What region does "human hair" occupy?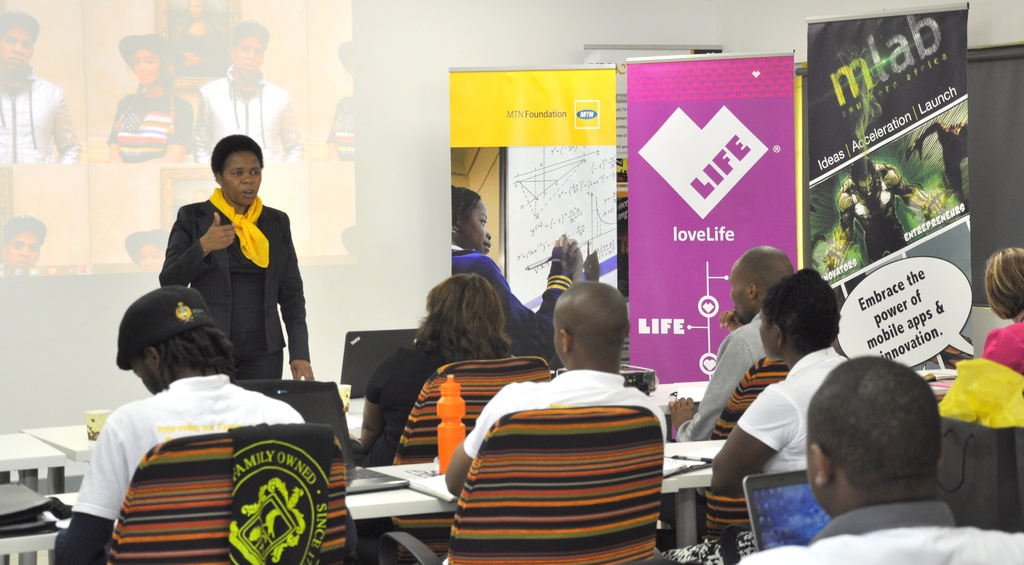
BBox(212, 135, 260, 184).
